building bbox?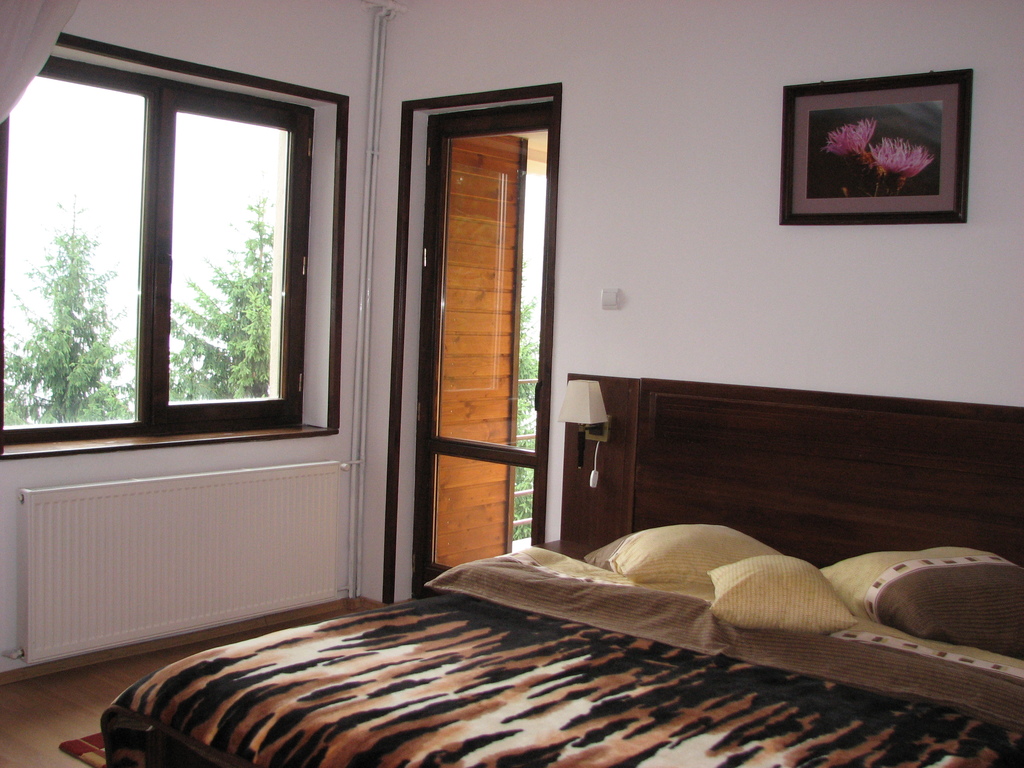
pyautogui.locateOnScreen(0, 0, 1019, 766)
